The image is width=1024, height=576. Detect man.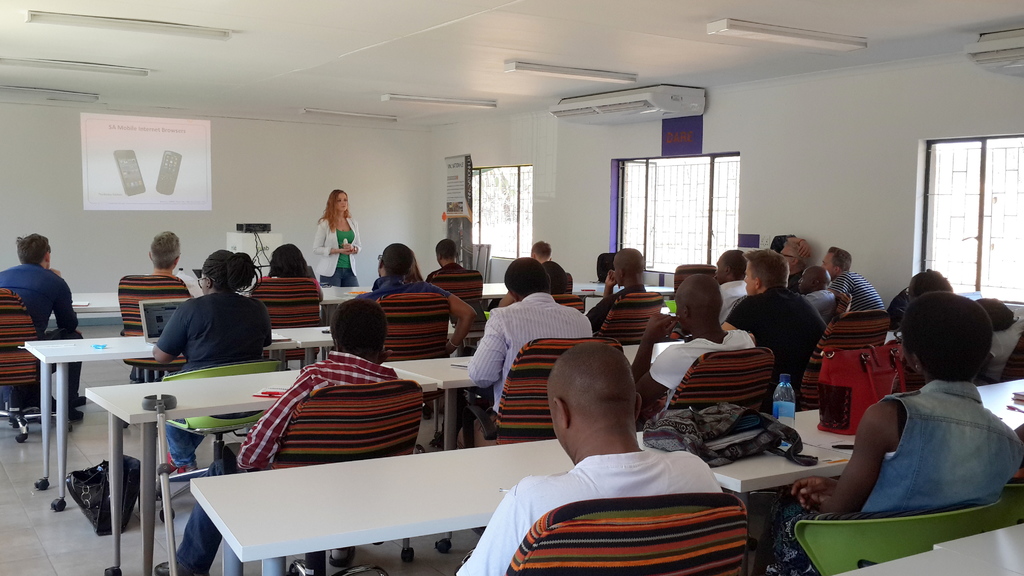
Detection: rect(500, 238, 586, 301).
